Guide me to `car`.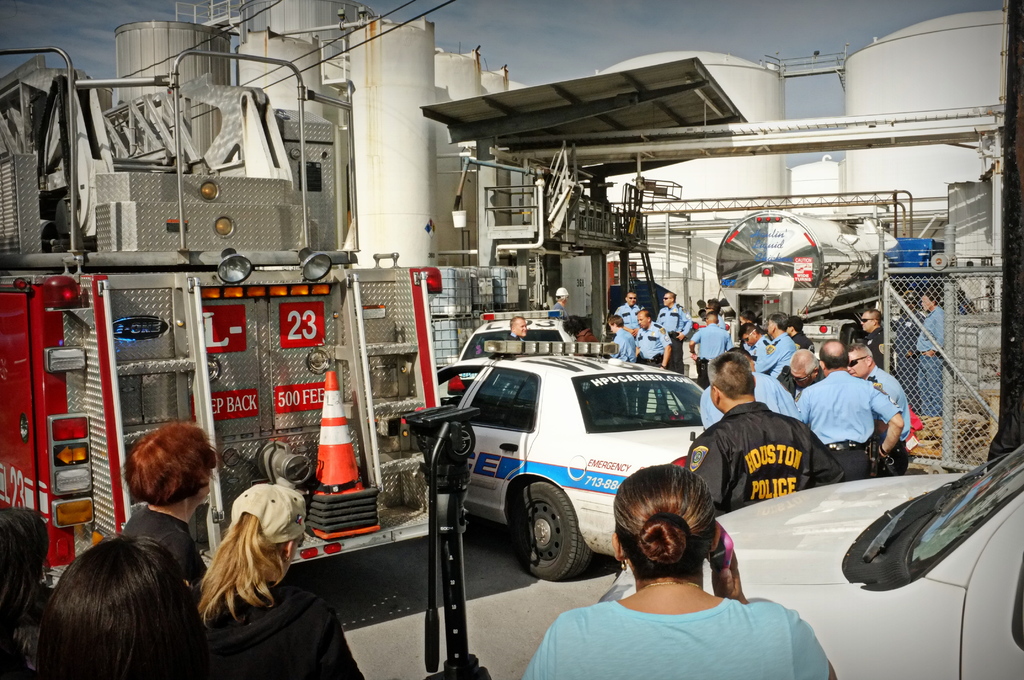
Guidance: <box>419,353,726,593</box>.
